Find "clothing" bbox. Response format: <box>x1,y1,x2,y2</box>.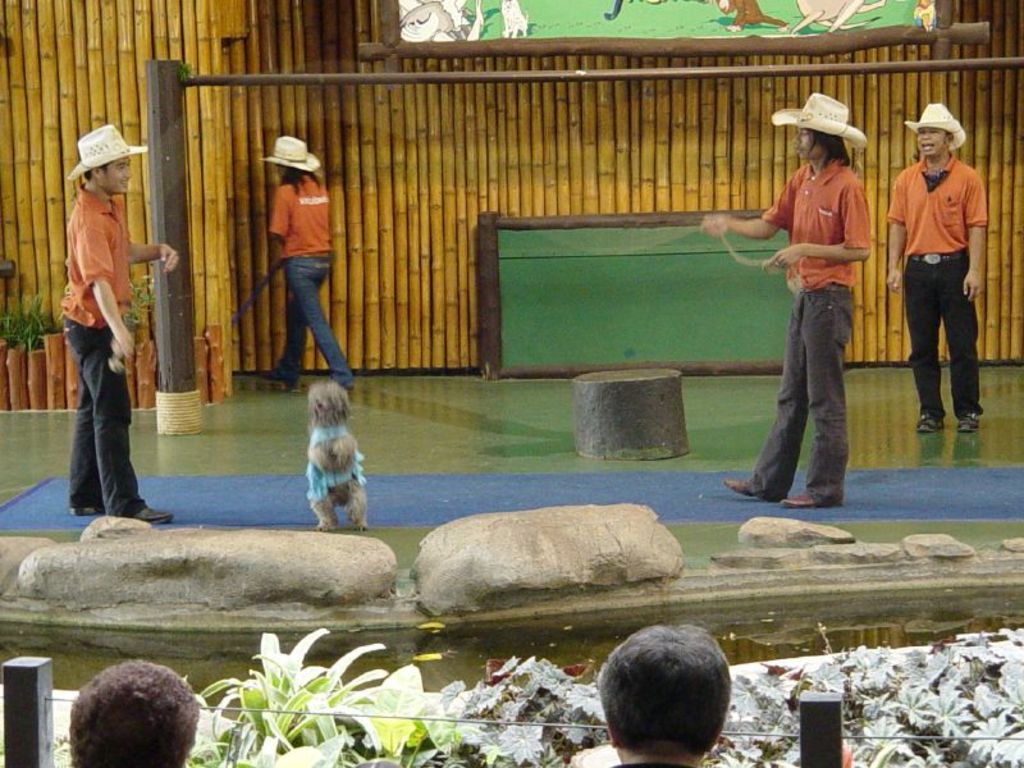
<box>764,113,884,486</box>.
